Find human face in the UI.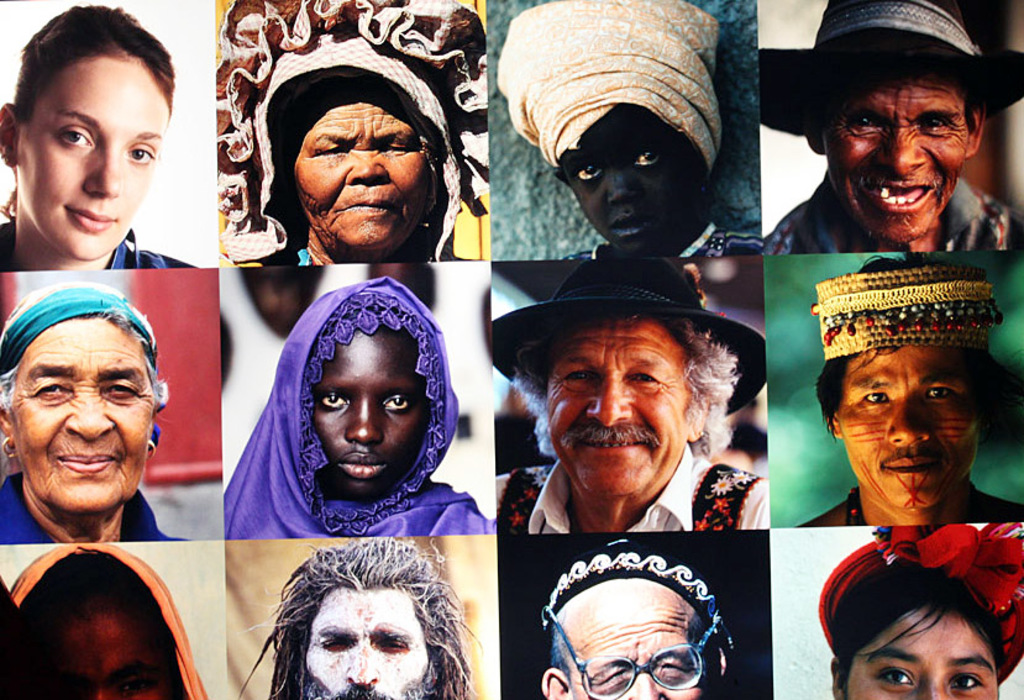
UI element at bbox=(295, 591, 442, 699).
